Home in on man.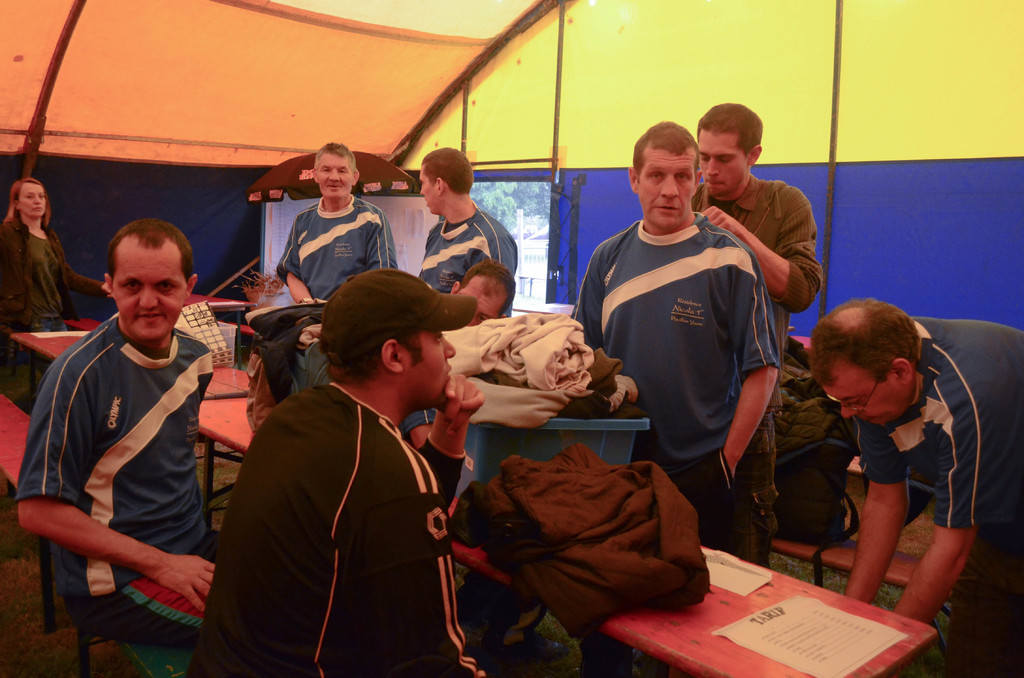
Homed in at bbox(806, 295, 1021, 677).
